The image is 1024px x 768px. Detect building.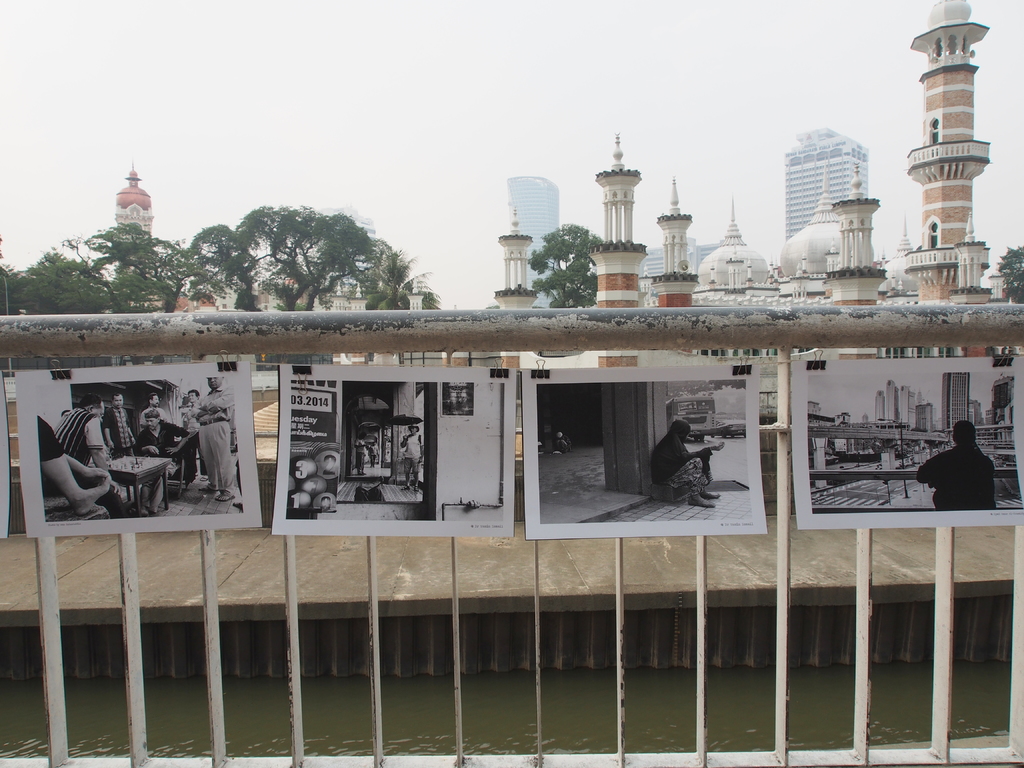
Detection: select_region(111, 151, 218, 316).
